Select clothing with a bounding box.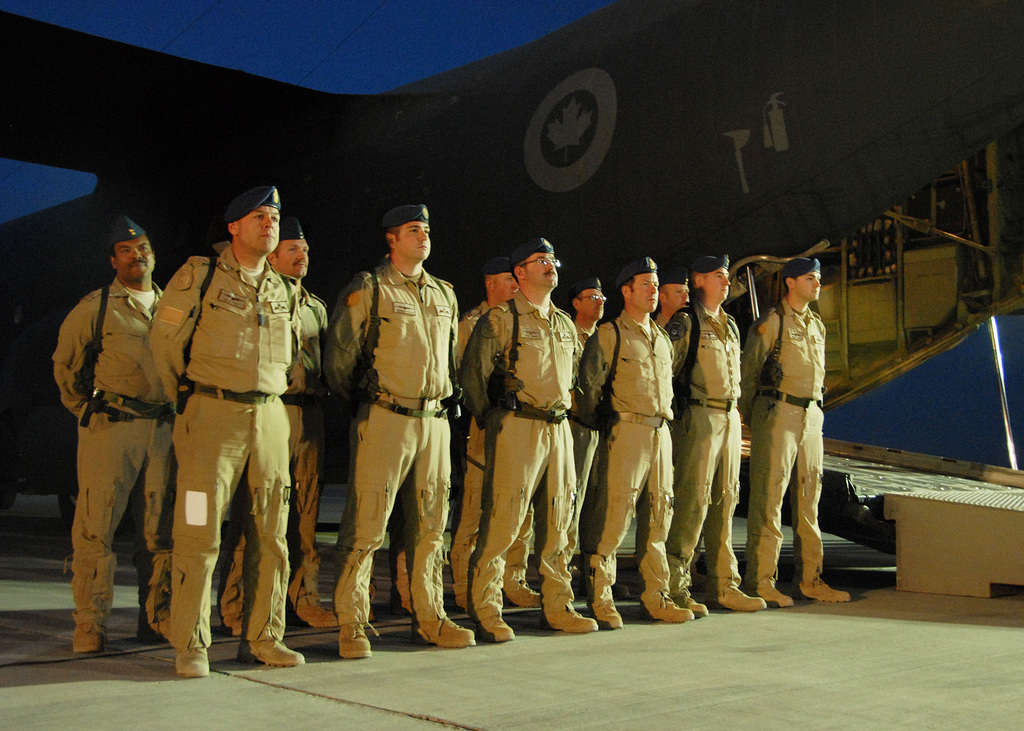
bbox=[323, 251, 461, 627].
